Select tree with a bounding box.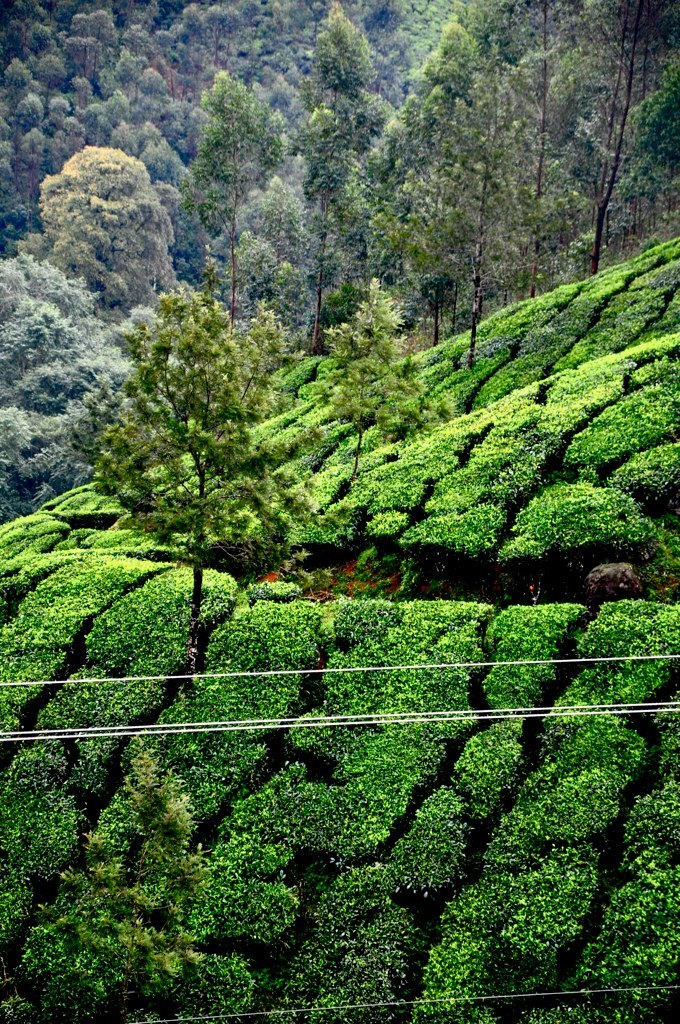
region(305, 0, 387, 347).
